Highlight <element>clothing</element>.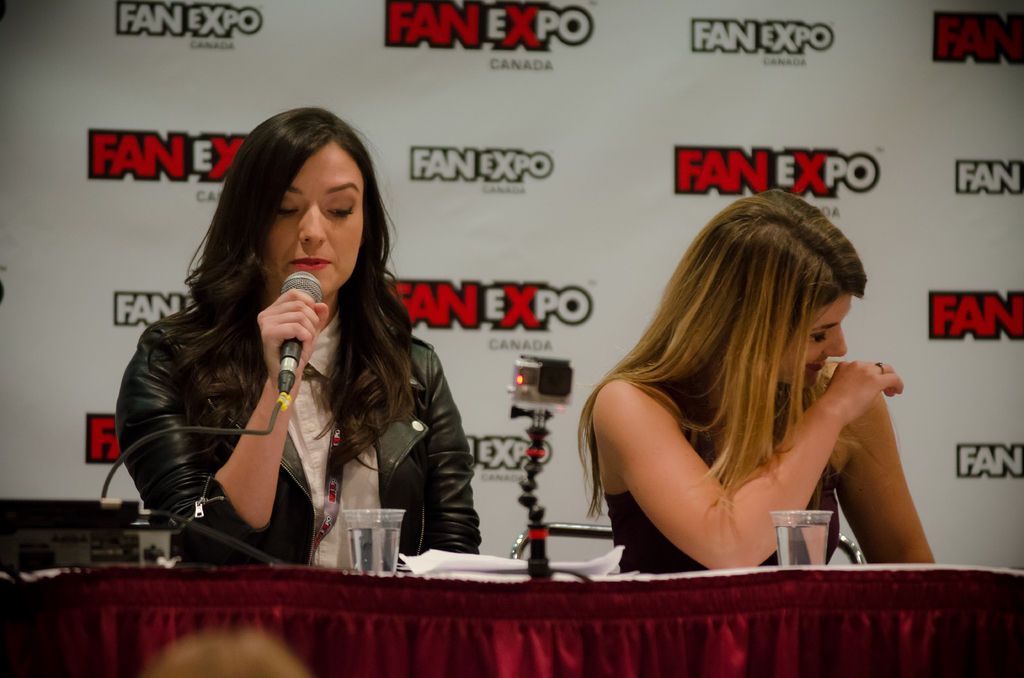
Highlighted region: <box>102,216,477,568</box>.
